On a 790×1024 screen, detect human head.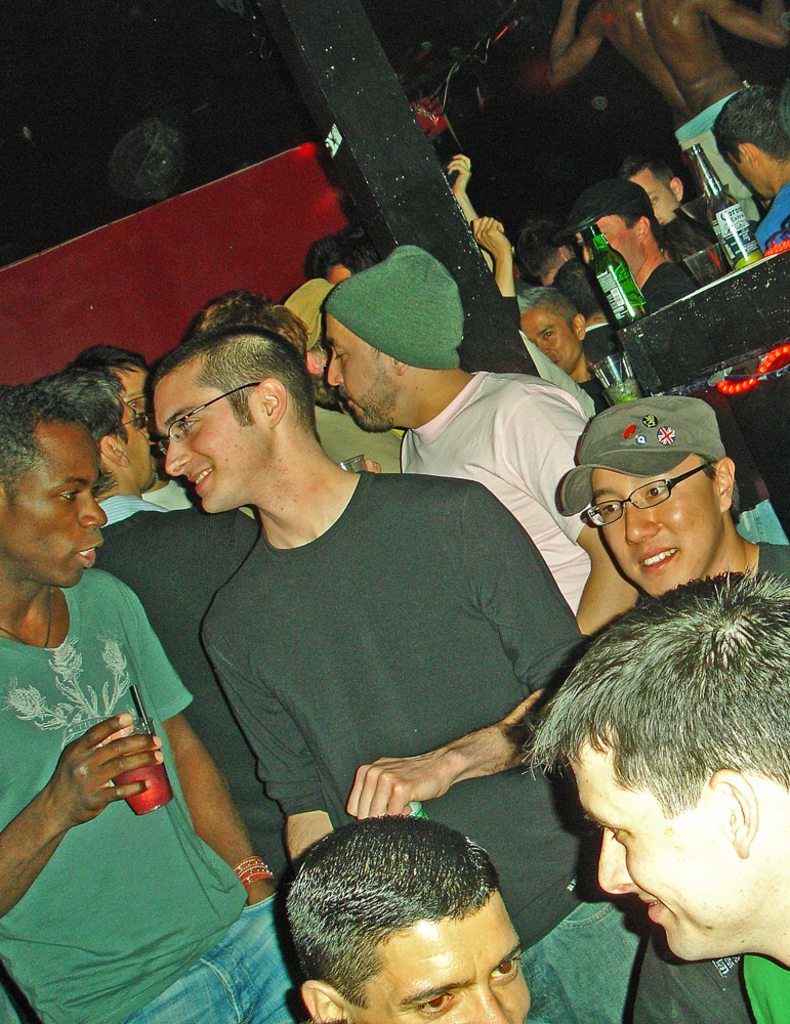
locate(300, 234, 373, 280).
